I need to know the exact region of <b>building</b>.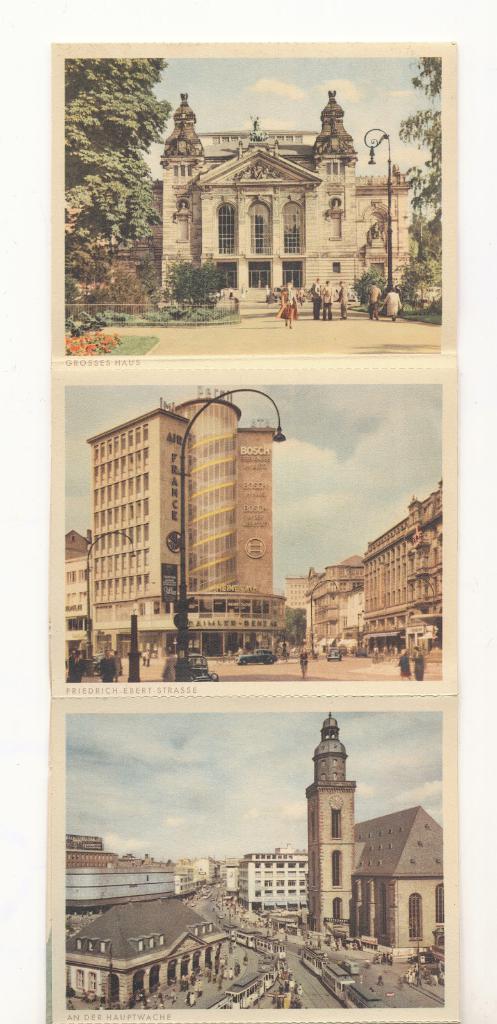
Region: BBox(65, 388, 277, 661).
